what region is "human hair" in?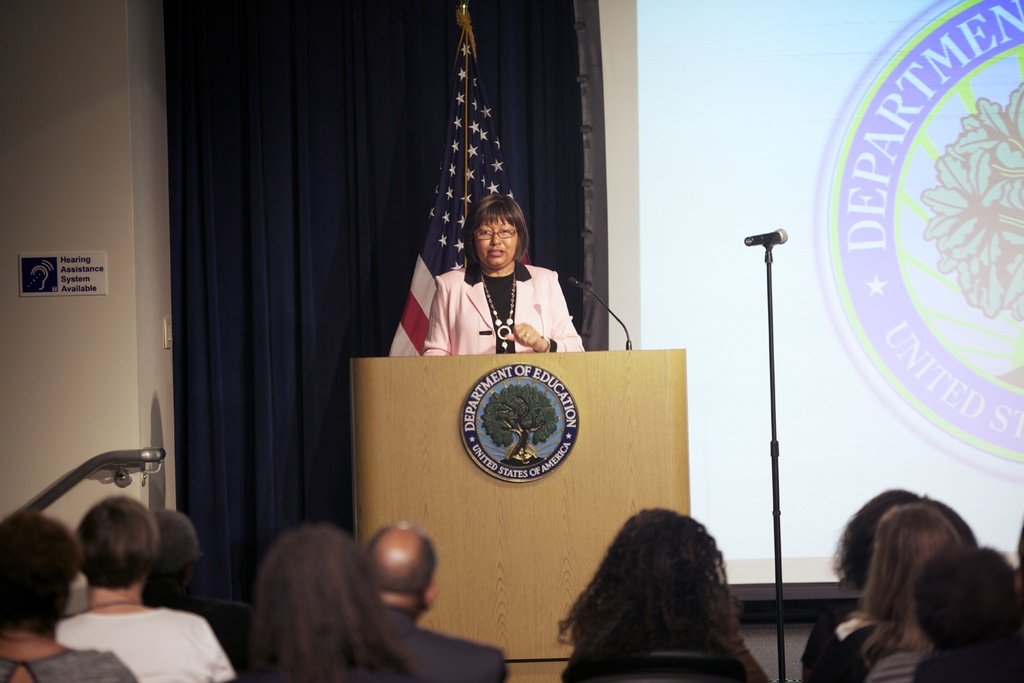
{"x1": 0, "y1": 509, "x2": 73, "y2": 630}.
